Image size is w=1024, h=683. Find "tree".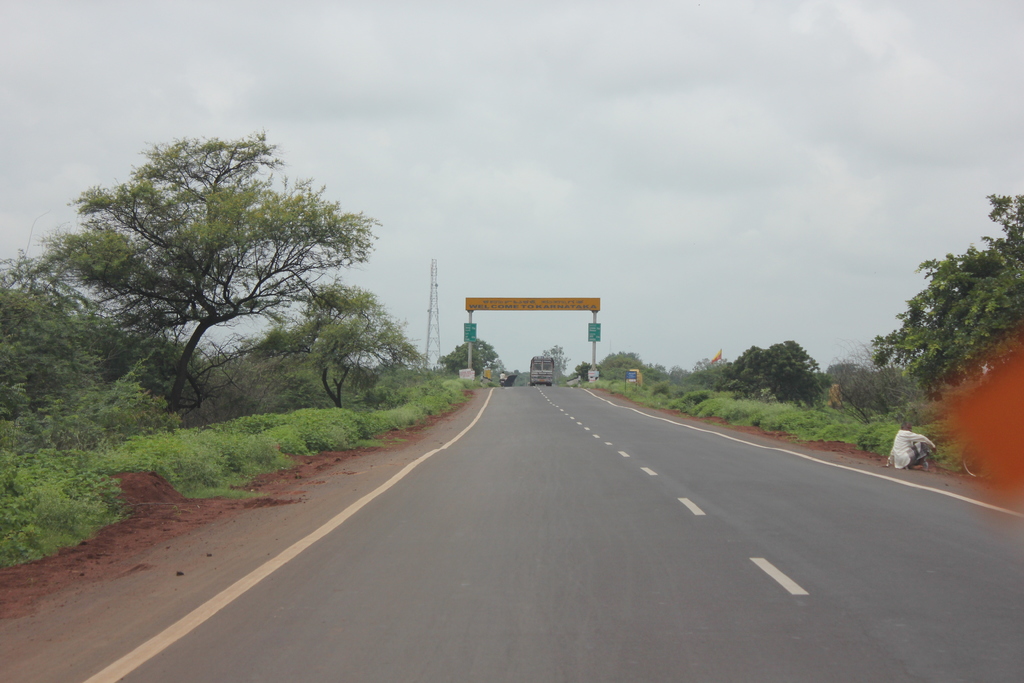
l=716, t=334, r=846, b=407.
